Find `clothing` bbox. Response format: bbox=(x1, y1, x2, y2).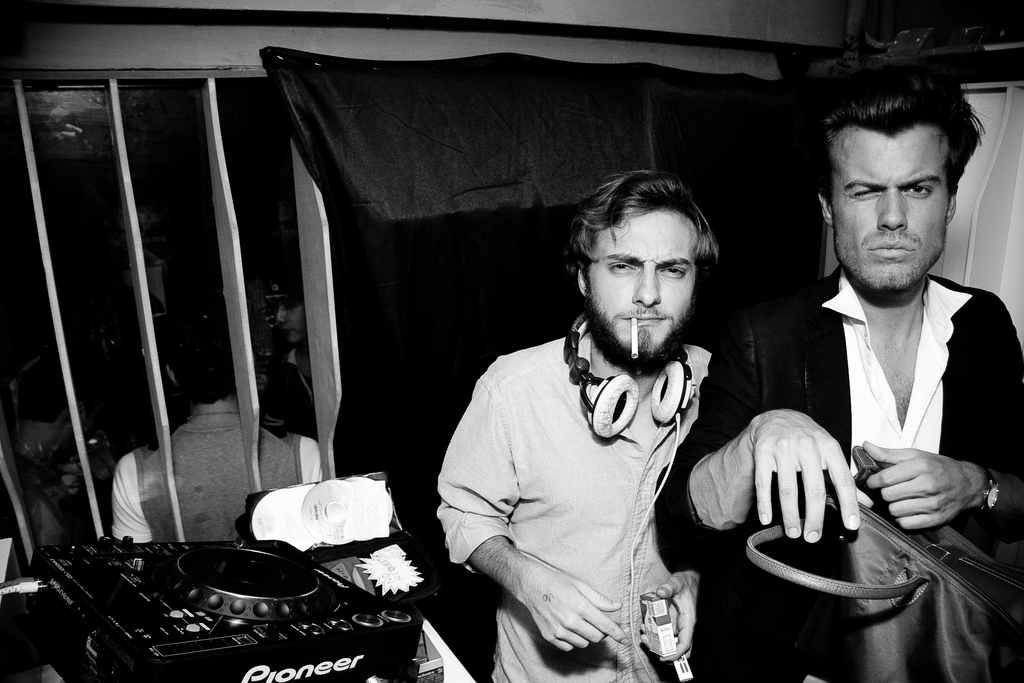
bbox=(659, 262, 1023, 682).
